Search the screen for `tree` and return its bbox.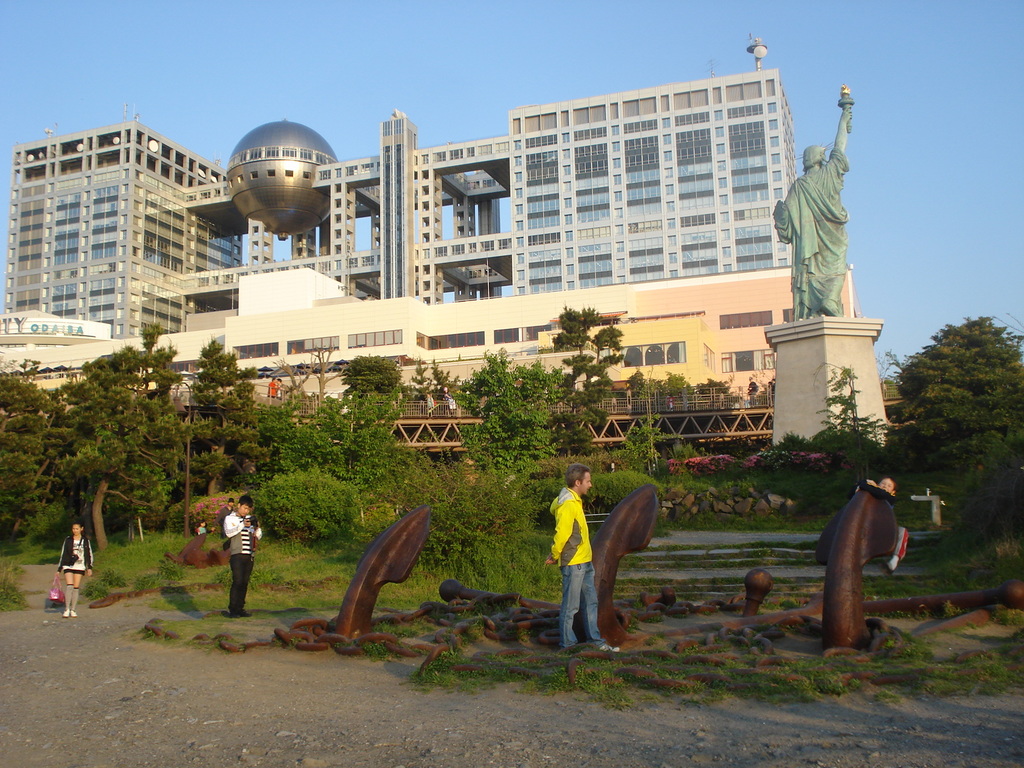
Found: [x1=451, y1=340, x2=574, y2=490].
